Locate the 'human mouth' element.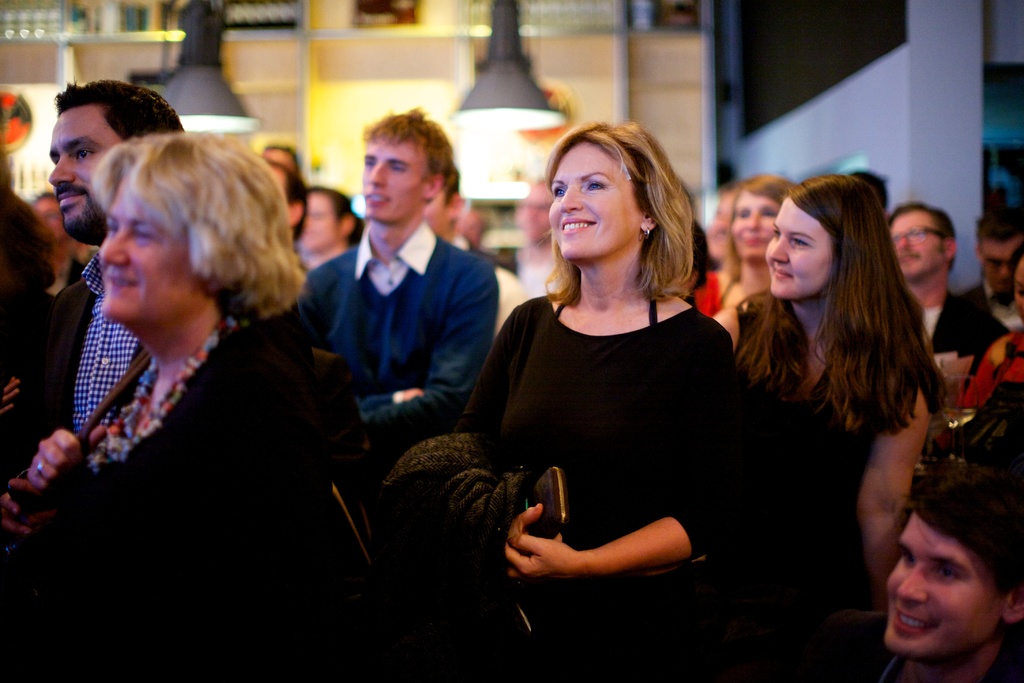
Element bbox: l=100, t=270, r=136, b=292.
